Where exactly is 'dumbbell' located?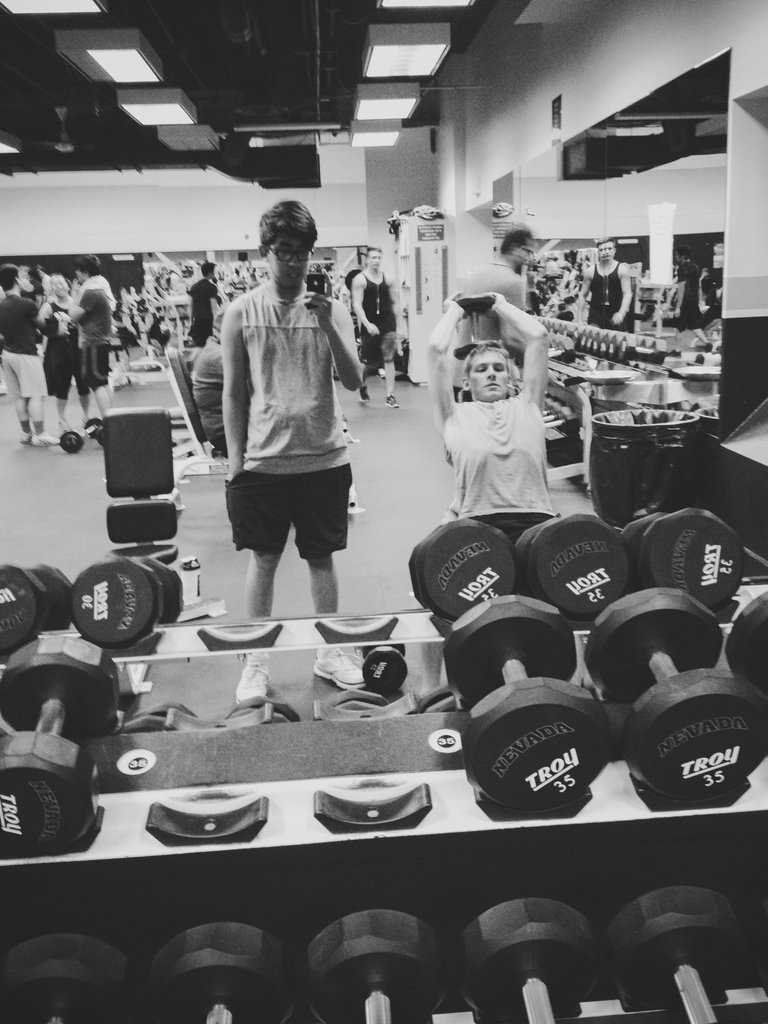
Its bounding box is left=585, top=589, right=767, bottom=810.
